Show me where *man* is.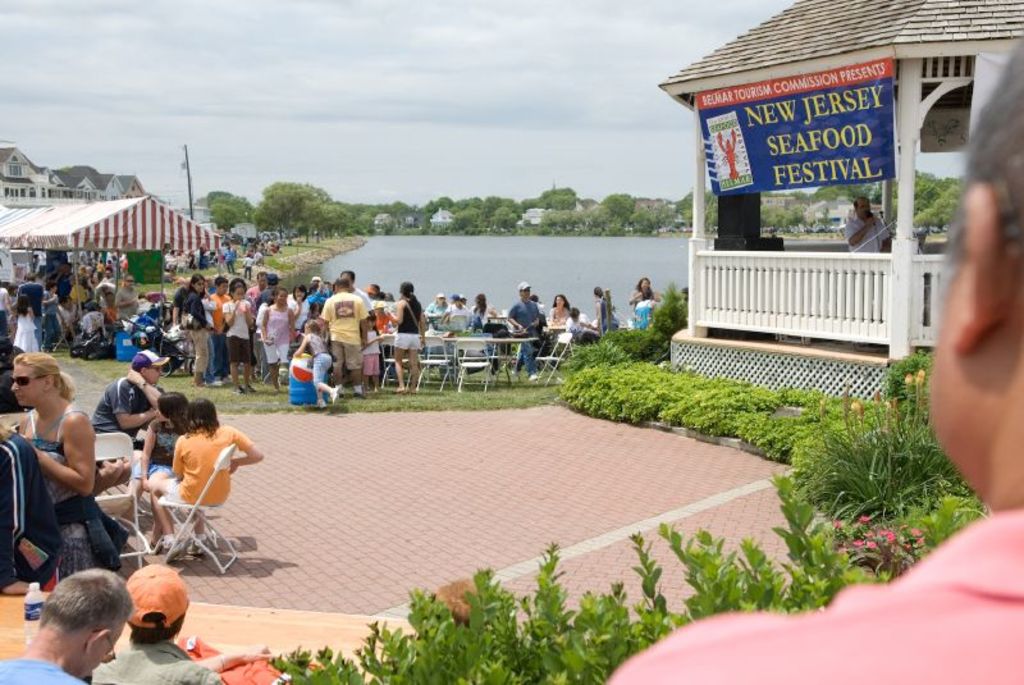
*man* is at 602/42/1023/684.
